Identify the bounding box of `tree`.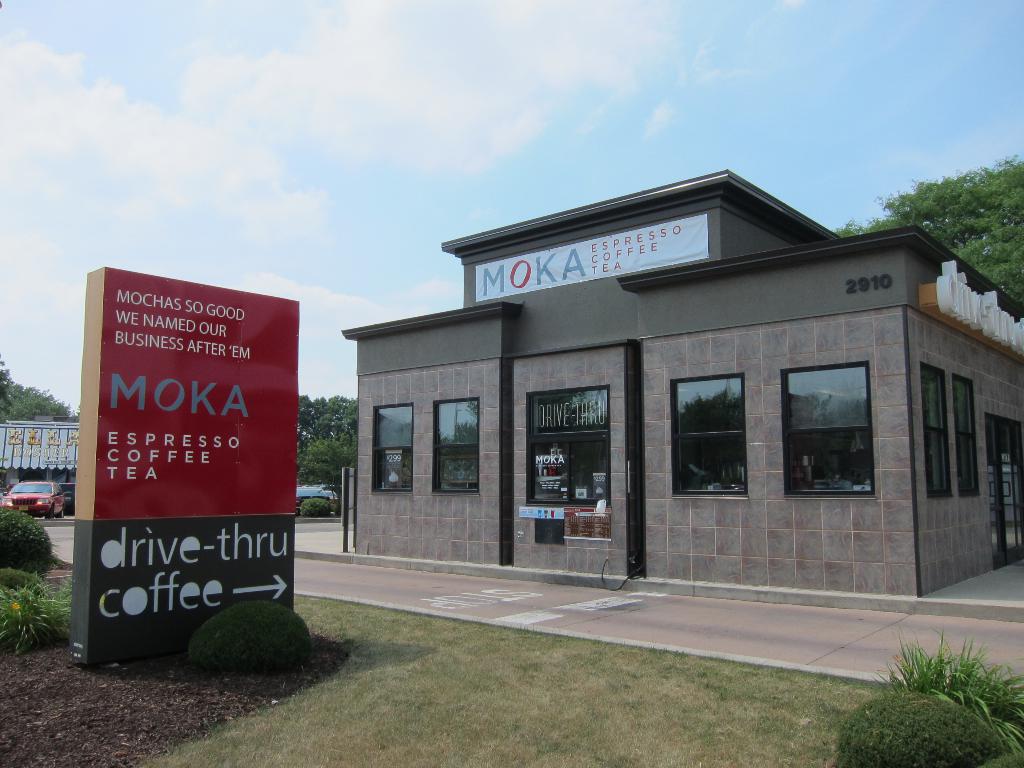
(0,347,10,425).
